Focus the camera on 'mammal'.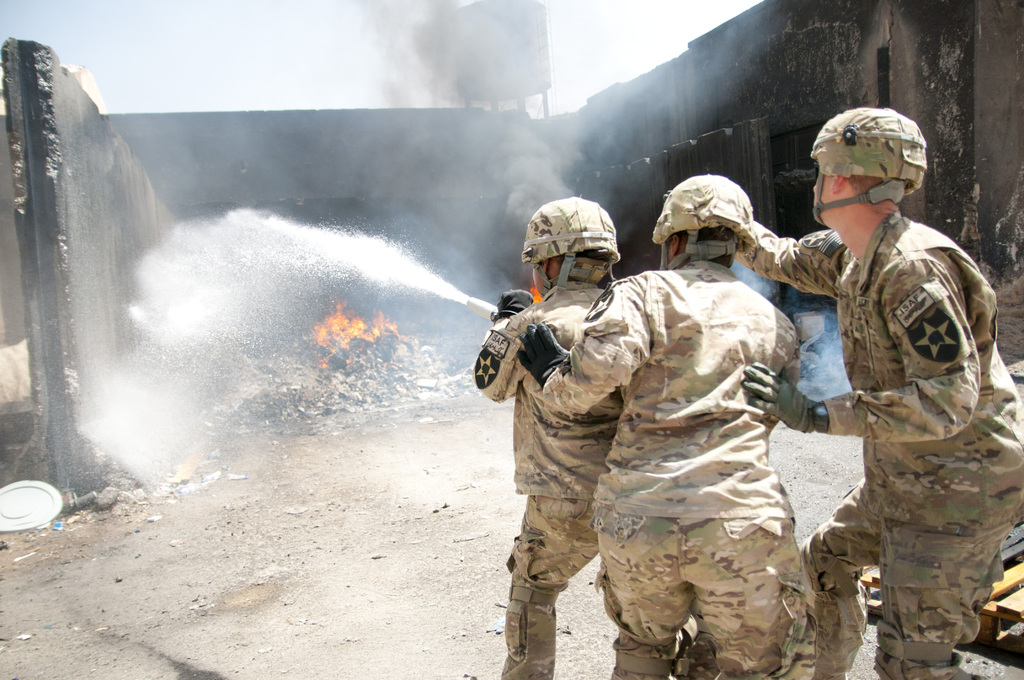
Focus region: locate(765, 114, 1021, 652).
